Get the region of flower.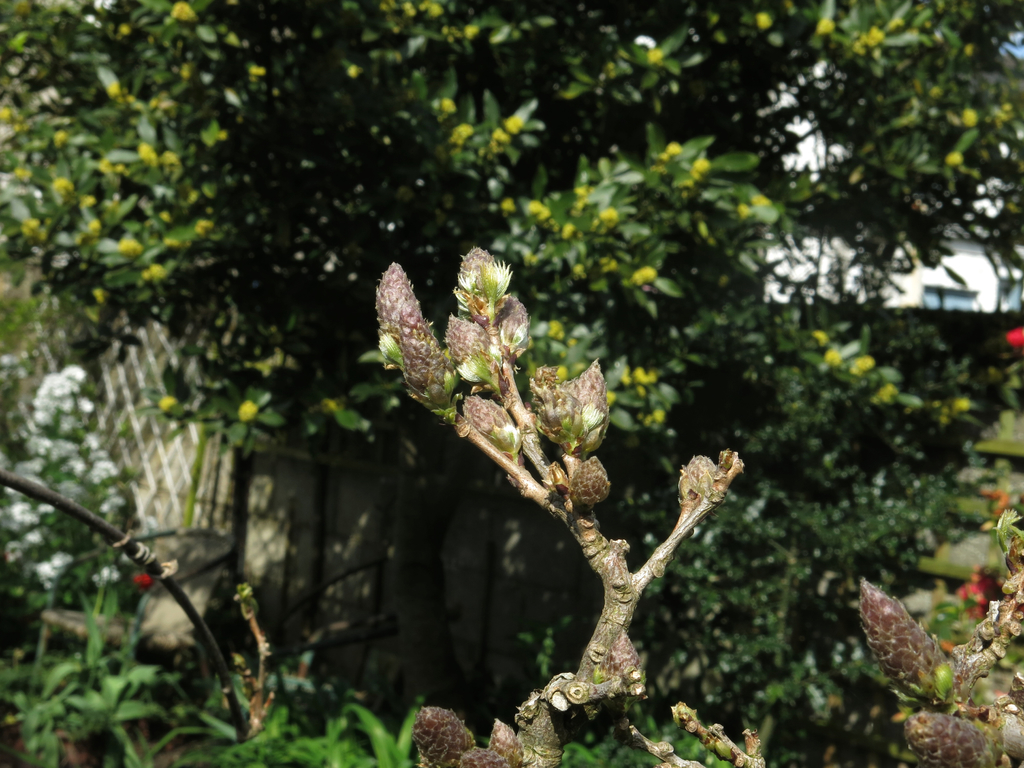
666/141/678/154.
